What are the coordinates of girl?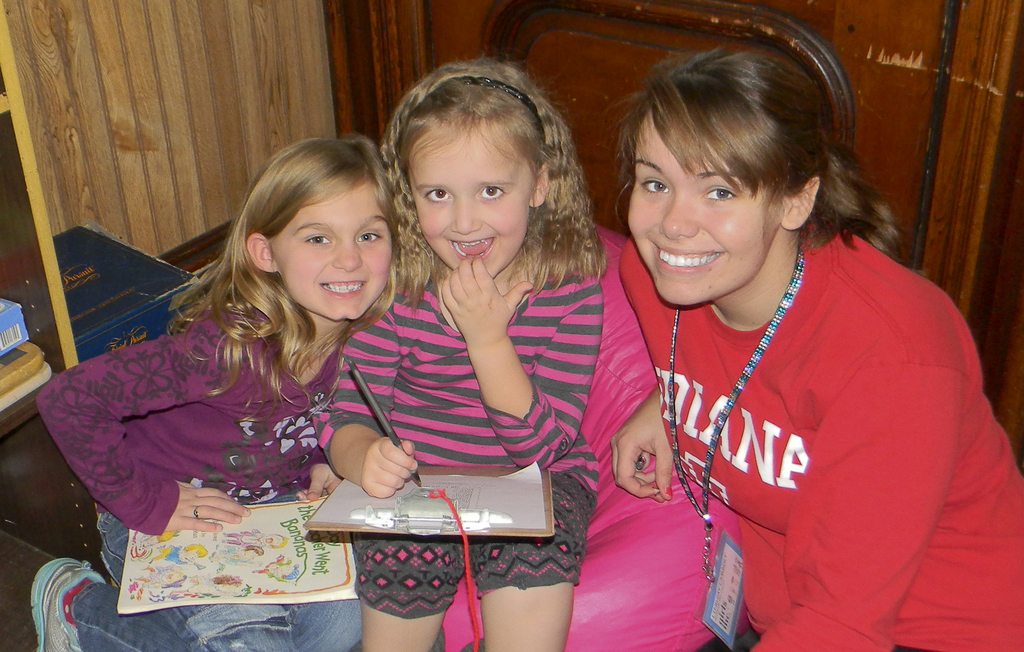
[x1=612, y1=43, x2=1023, y2=651].
